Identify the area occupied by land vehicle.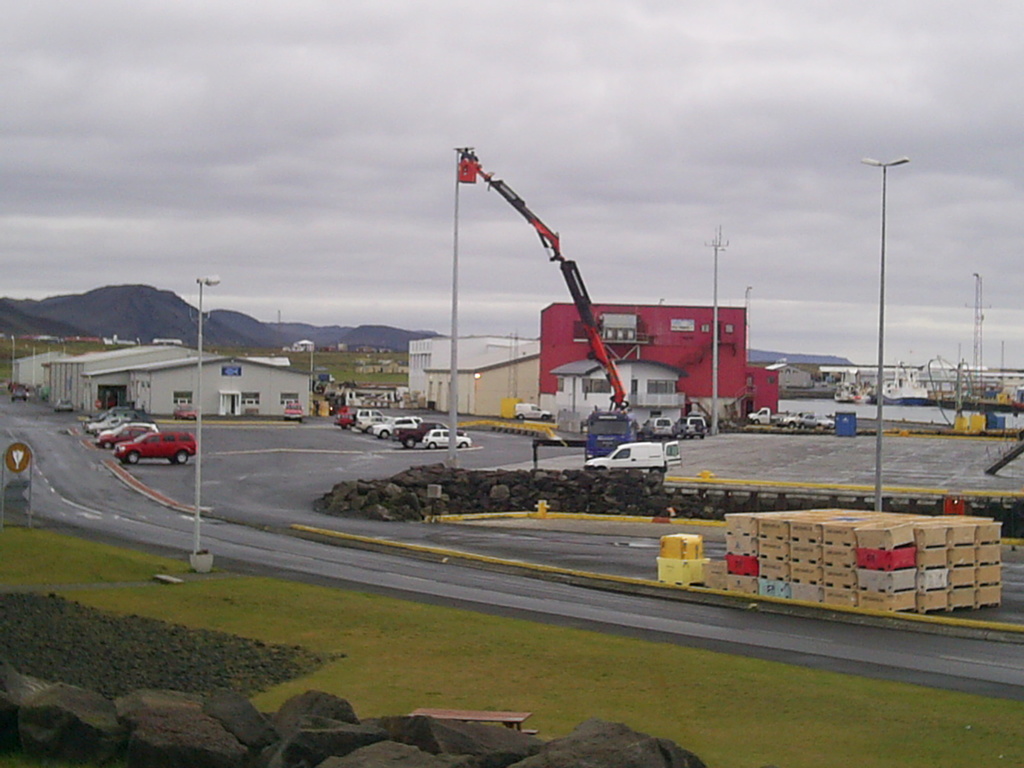
Area: locate(746, 407, 783, 425).
